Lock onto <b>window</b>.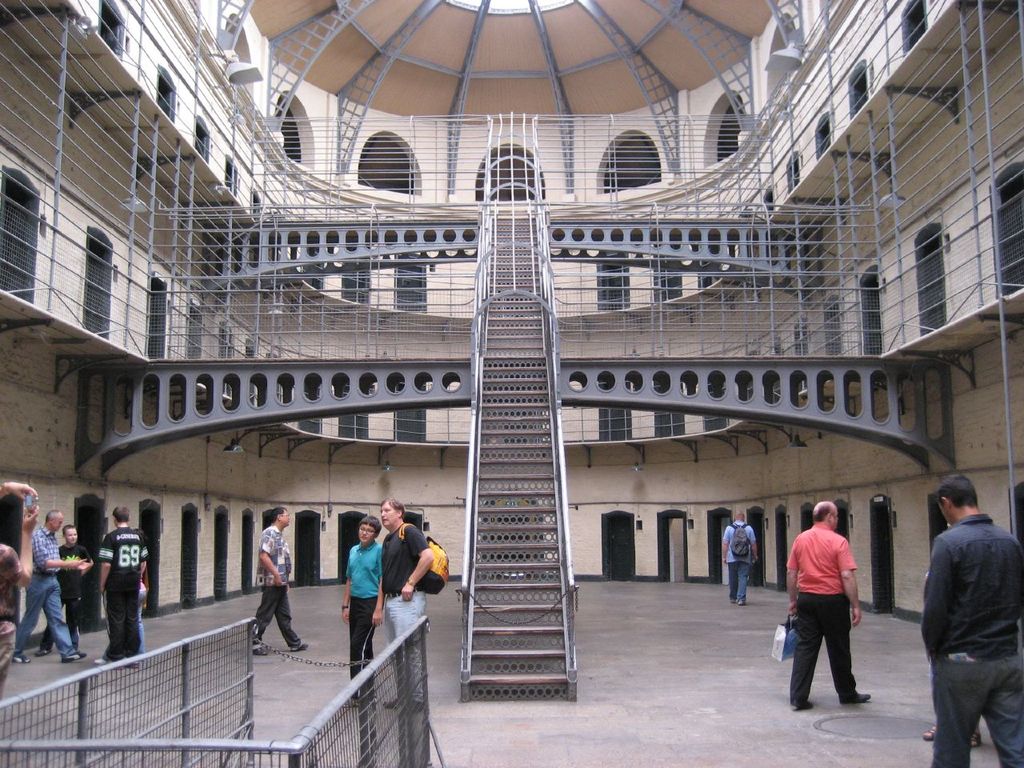
Locked: (left=987, top=162, right=1023, bottom=302).
